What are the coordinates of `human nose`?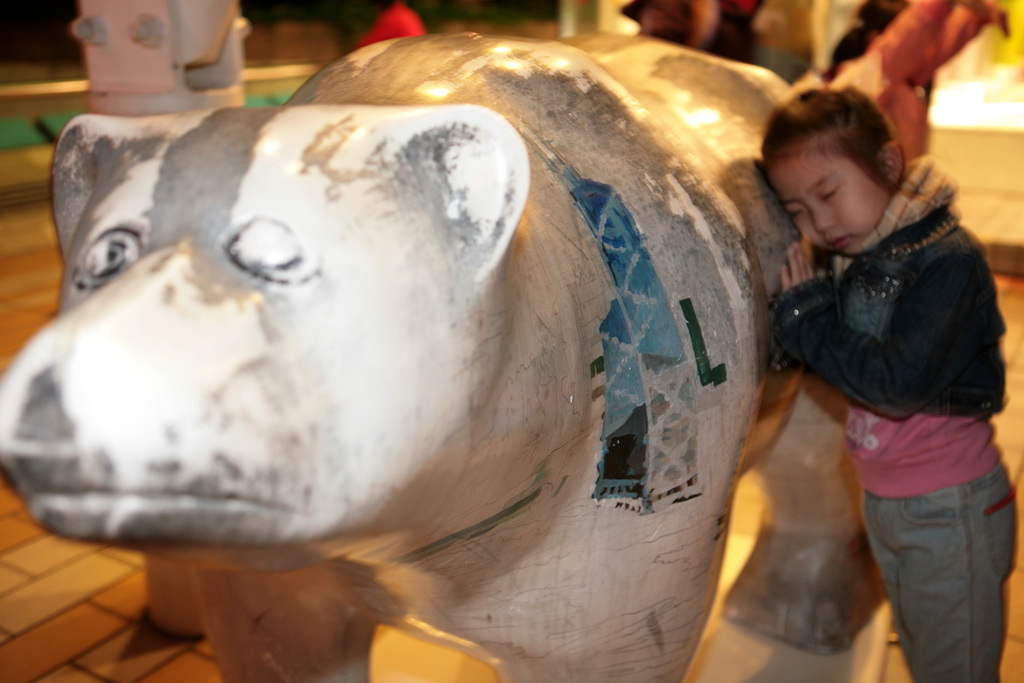
box(808, 204, 833, 237).
